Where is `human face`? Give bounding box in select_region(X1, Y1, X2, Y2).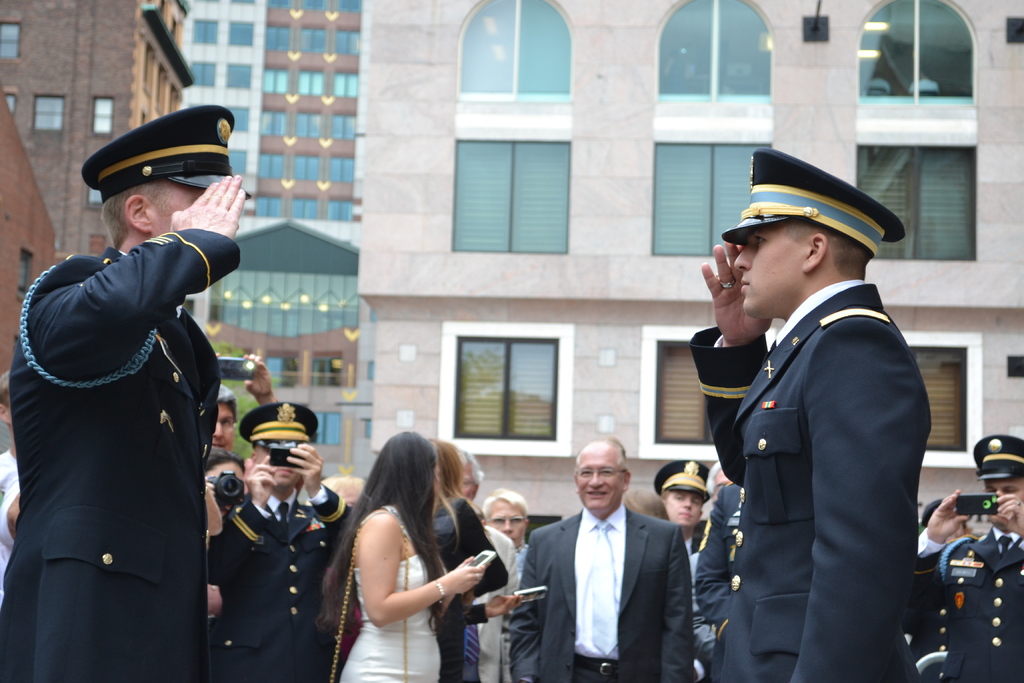
select_region(667, 490, 705, 524).
